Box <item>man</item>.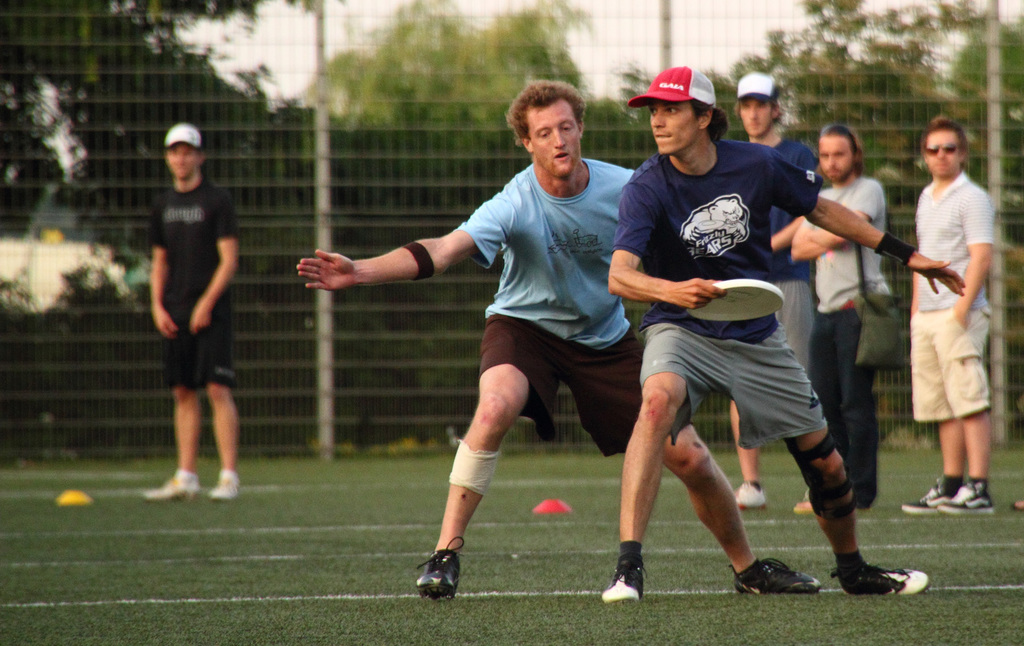
787, 118, 896, 517.
